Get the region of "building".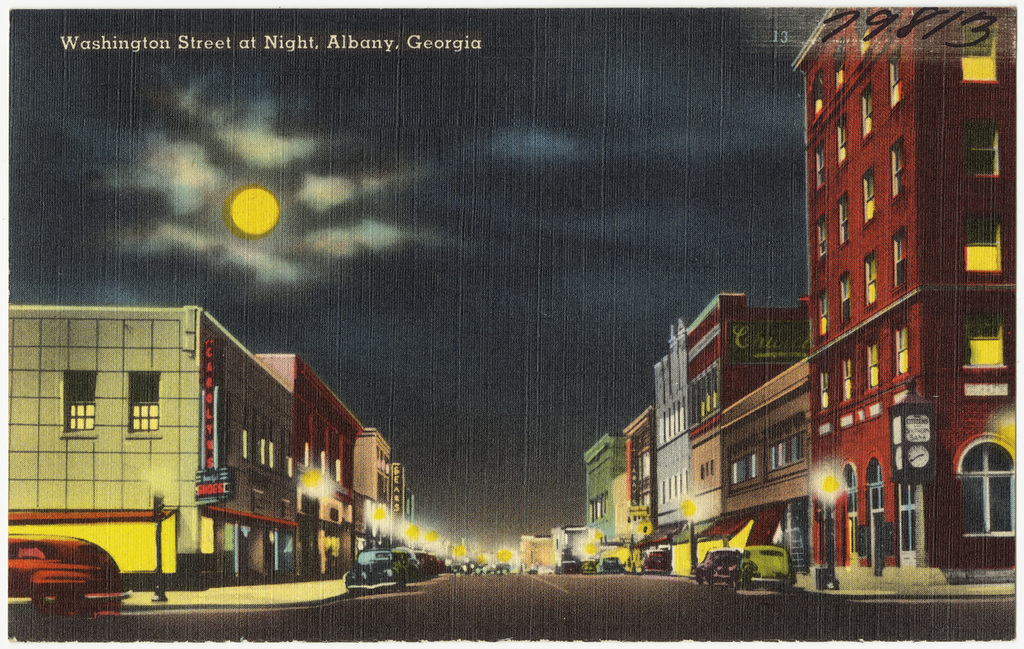
pyautogui.locateOnScreen(8, 304, 296, 577).
